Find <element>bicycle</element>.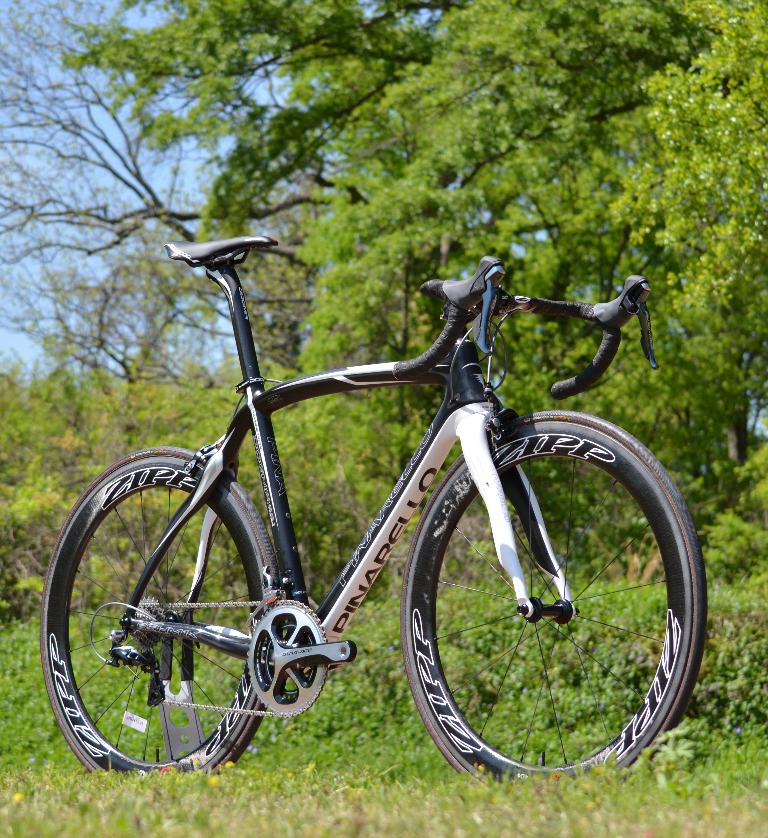
(x1=38, y1=233, x2=726, y2=782).
